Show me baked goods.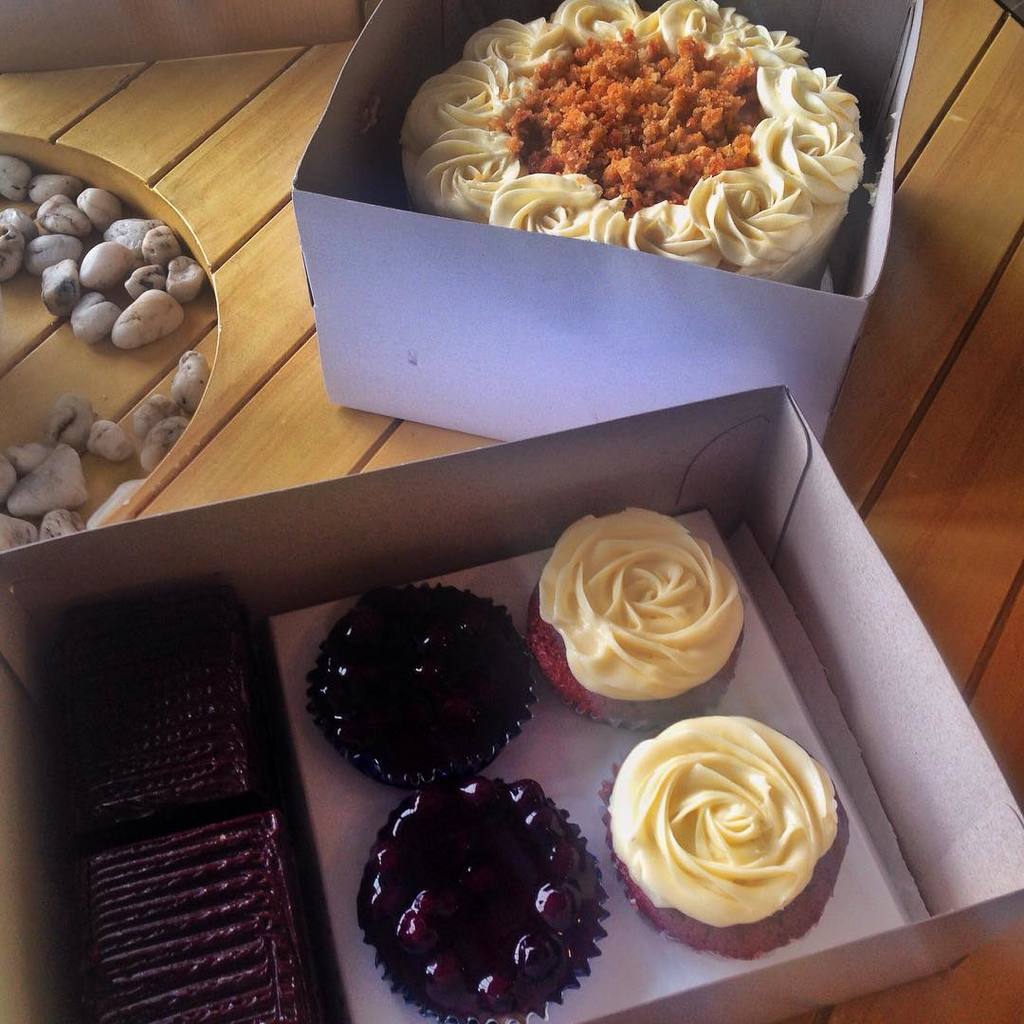
baked goods is here: x1=359 y1=777 x2=612 y2=1022.
